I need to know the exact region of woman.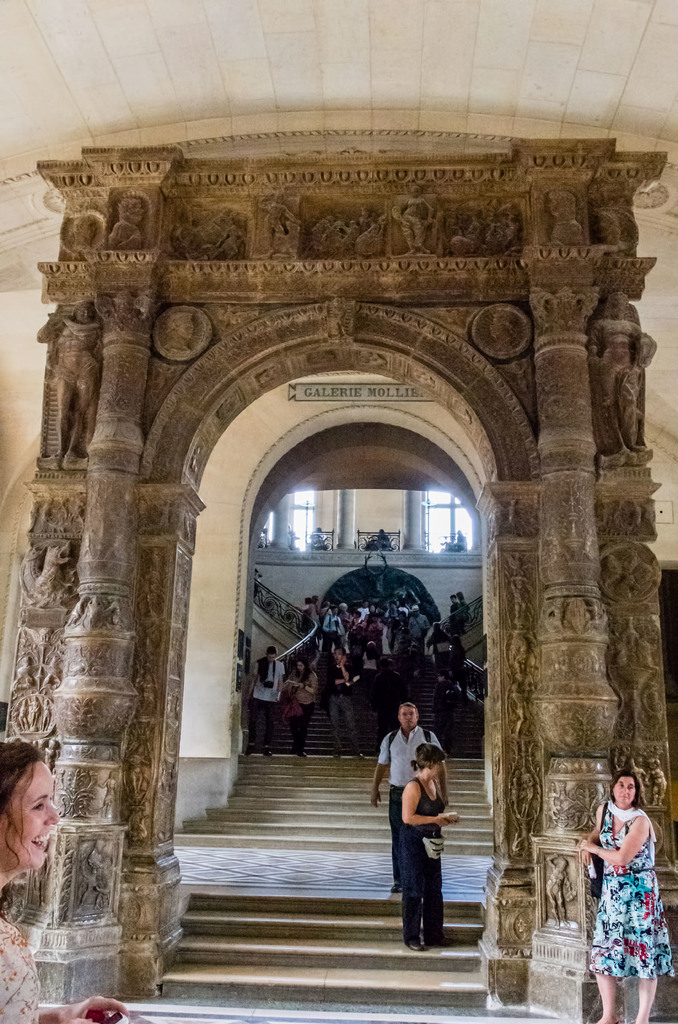
Region: bbox(0, 745, 131, 1023).
